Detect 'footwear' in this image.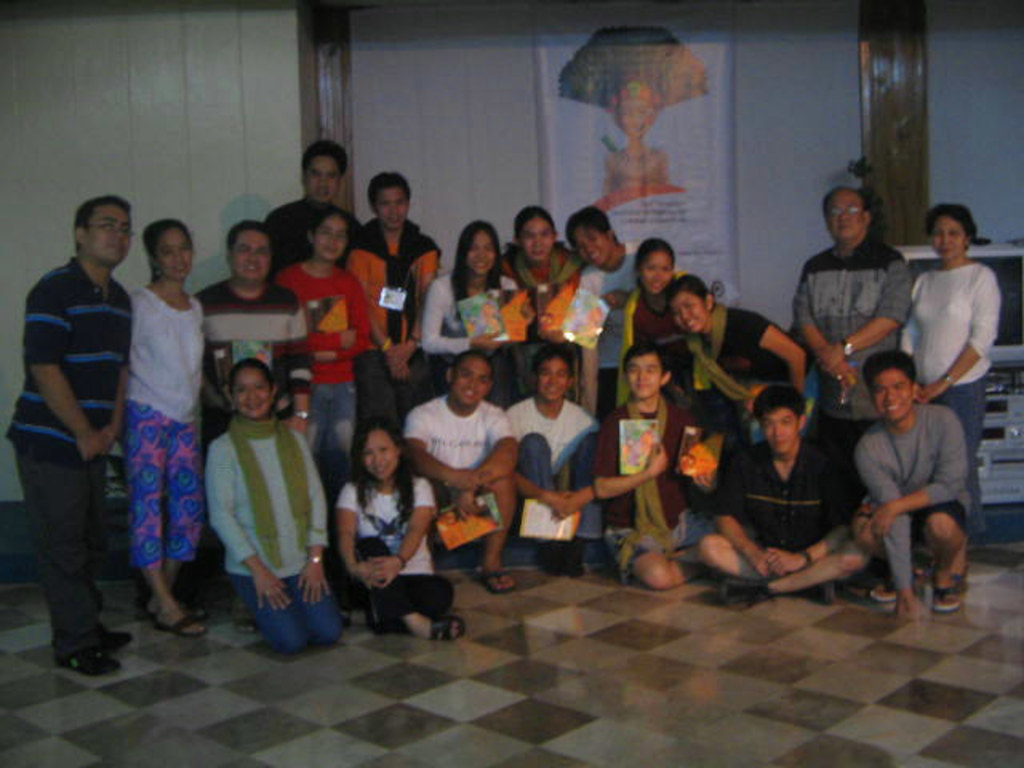
Detection: [925, 570, 973, 611].
